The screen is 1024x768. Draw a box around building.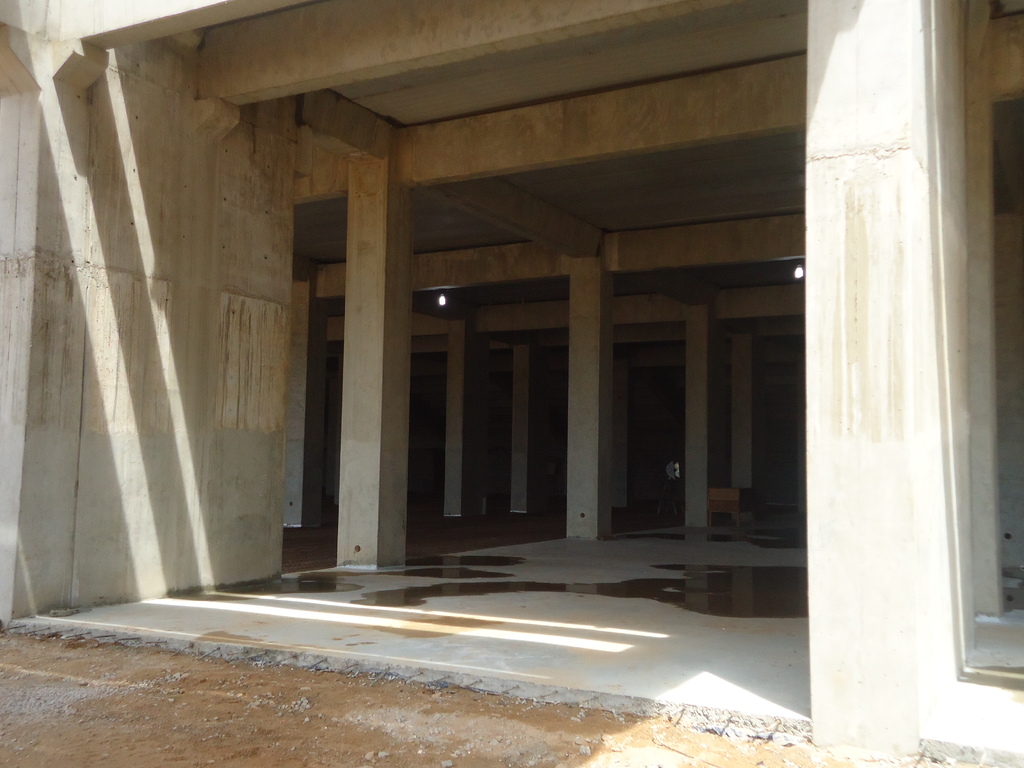
pyautogui.locateOnScreen(0, 0, 1023, 767).
